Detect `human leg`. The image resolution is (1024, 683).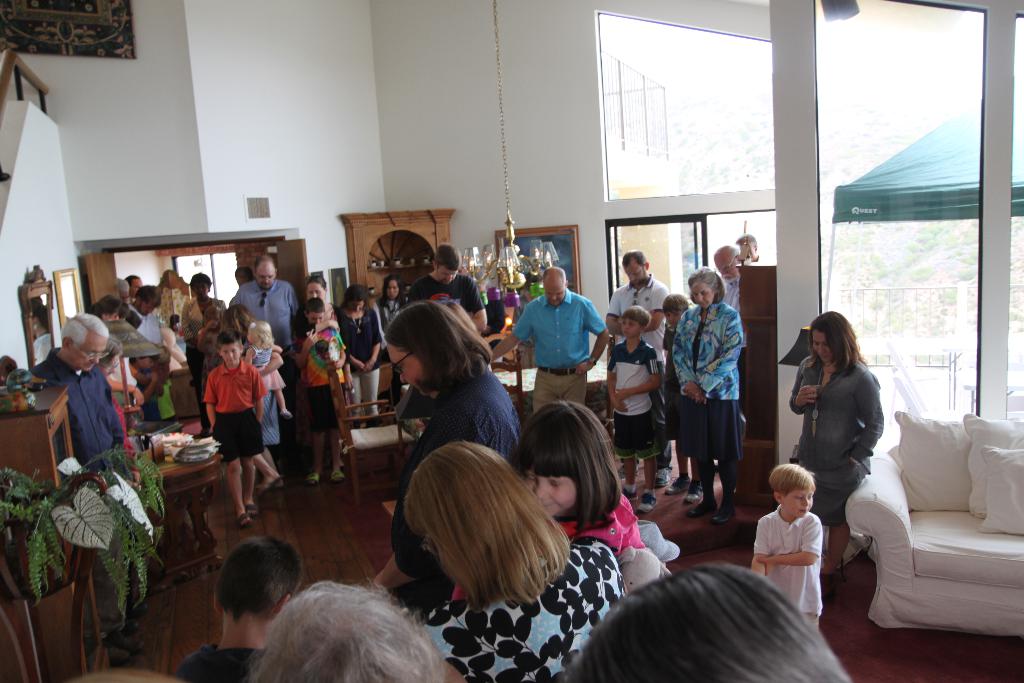
crop(823, 523, 852, 578).
